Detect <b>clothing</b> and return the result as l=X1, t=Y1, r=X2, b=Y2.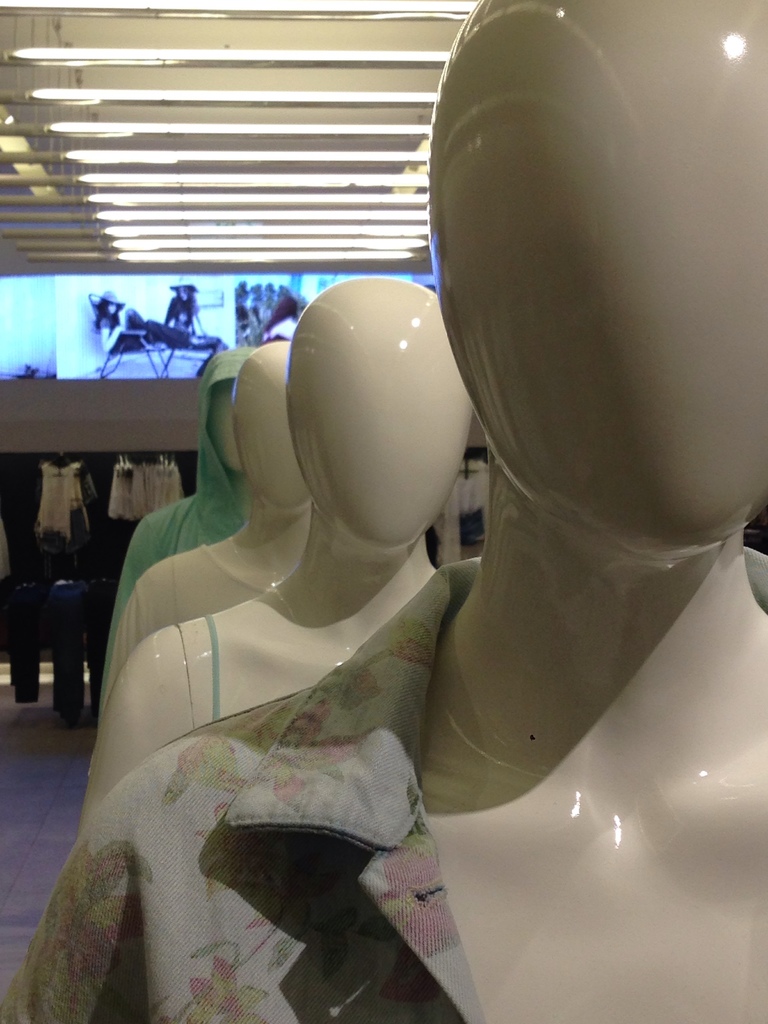
l=92, t=351, r=259, b=701.
